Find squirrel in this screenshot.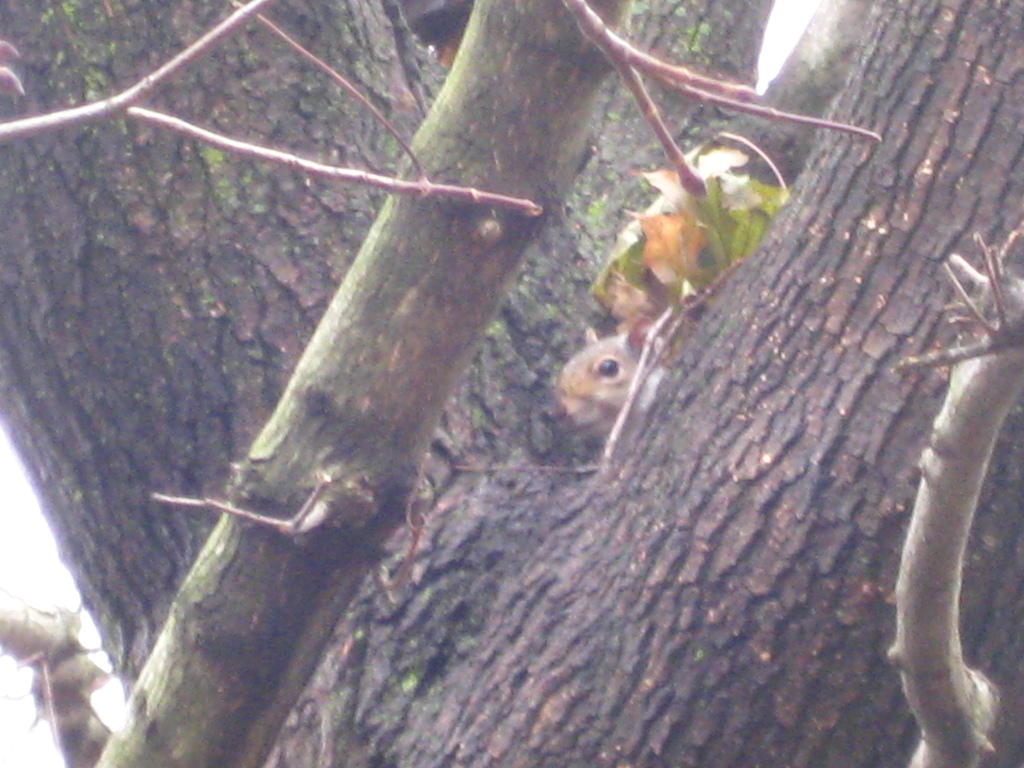
The bounding box for squirrel is 548,327,664,455.
